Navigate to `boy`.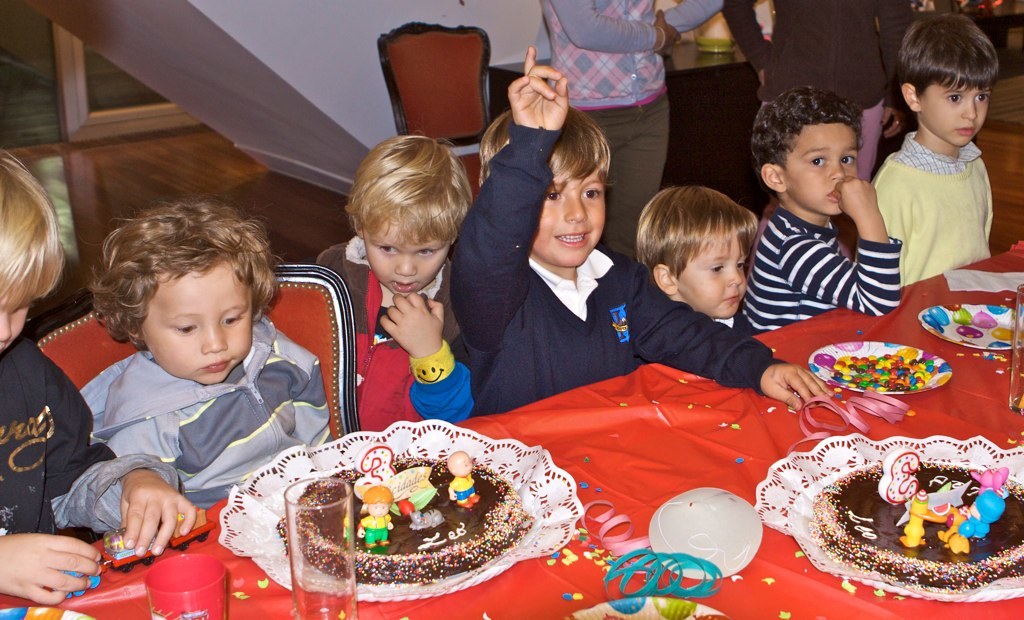
Navigation target: pyautogui.locateOnScreen(860, 35, 1008, 283).
